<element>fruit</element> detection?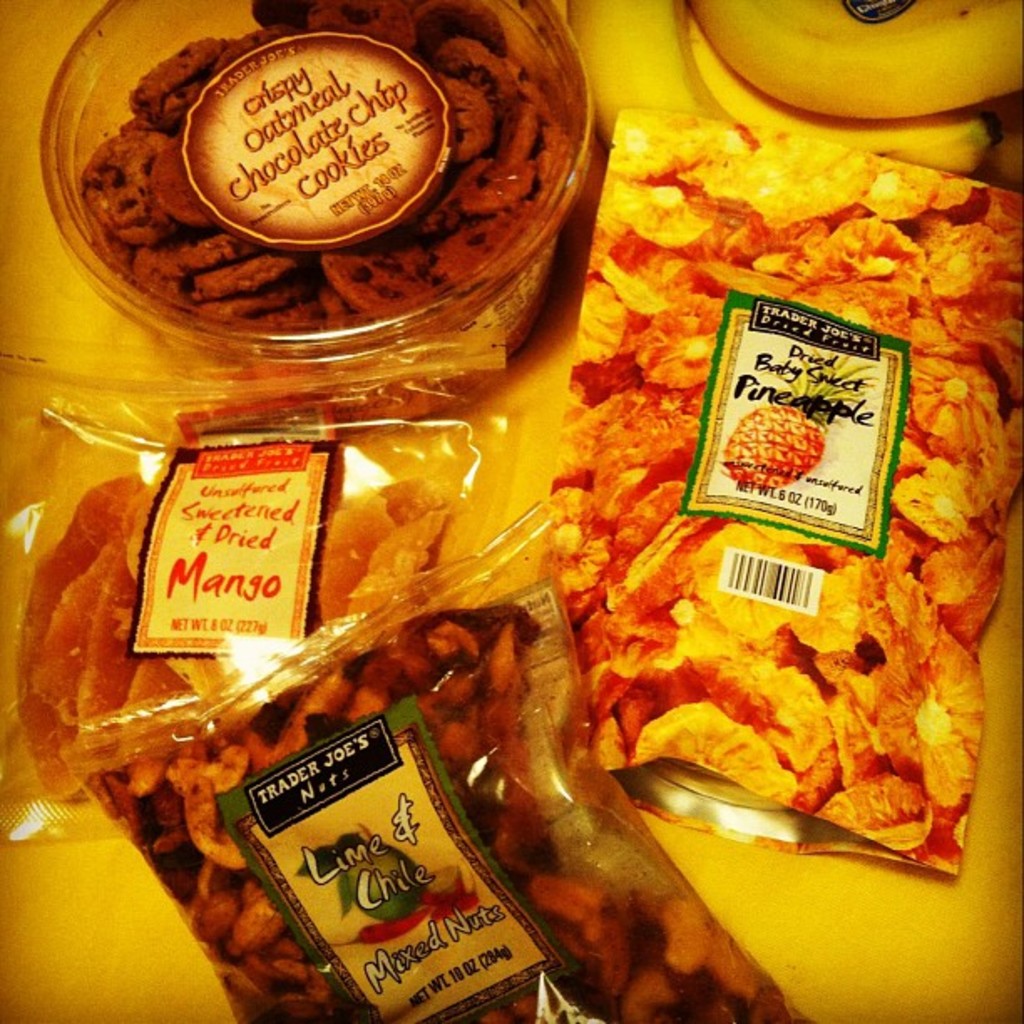
(left=724, top=356, right=850, bottom=504)
